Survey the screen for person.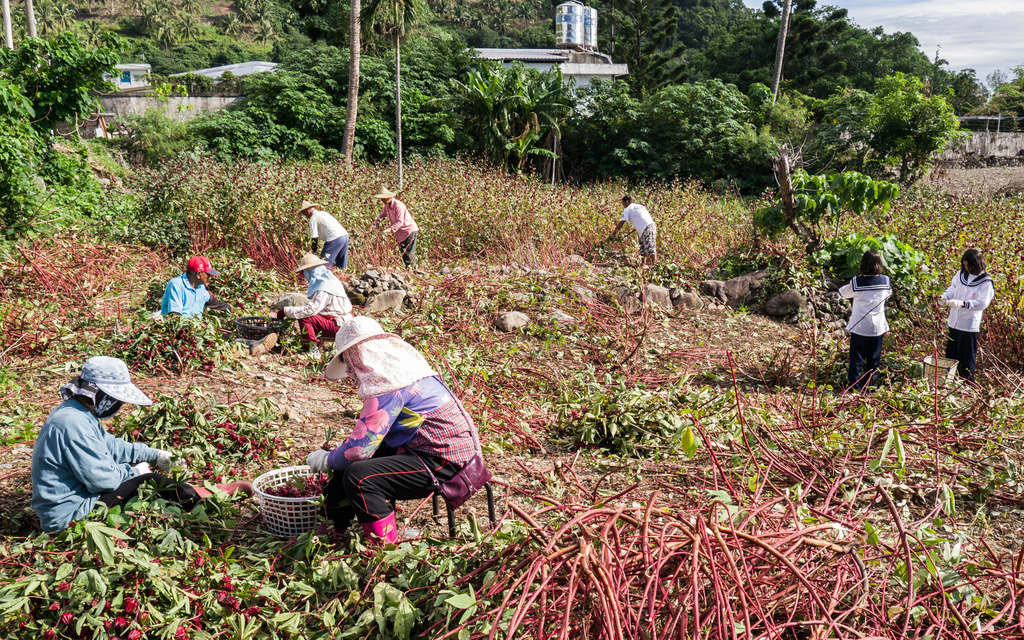
Survey found: (374,187,417,267).
